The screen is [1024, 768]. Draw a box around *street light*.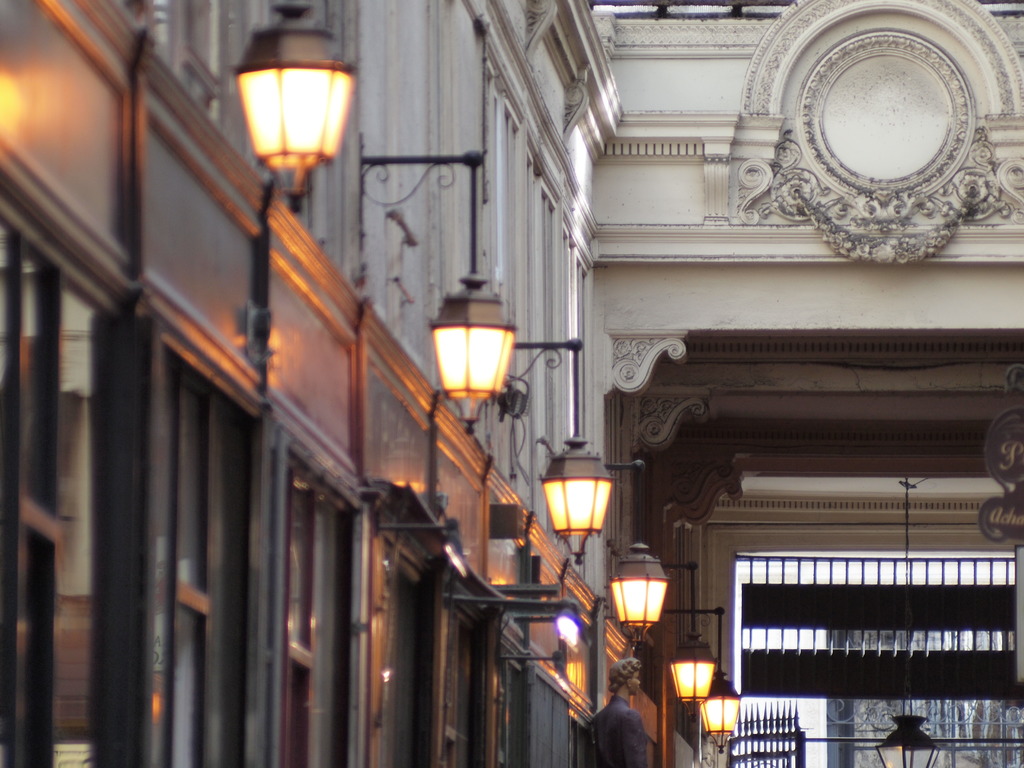
[x1=673, y1=611, x2=742, y2=764].
